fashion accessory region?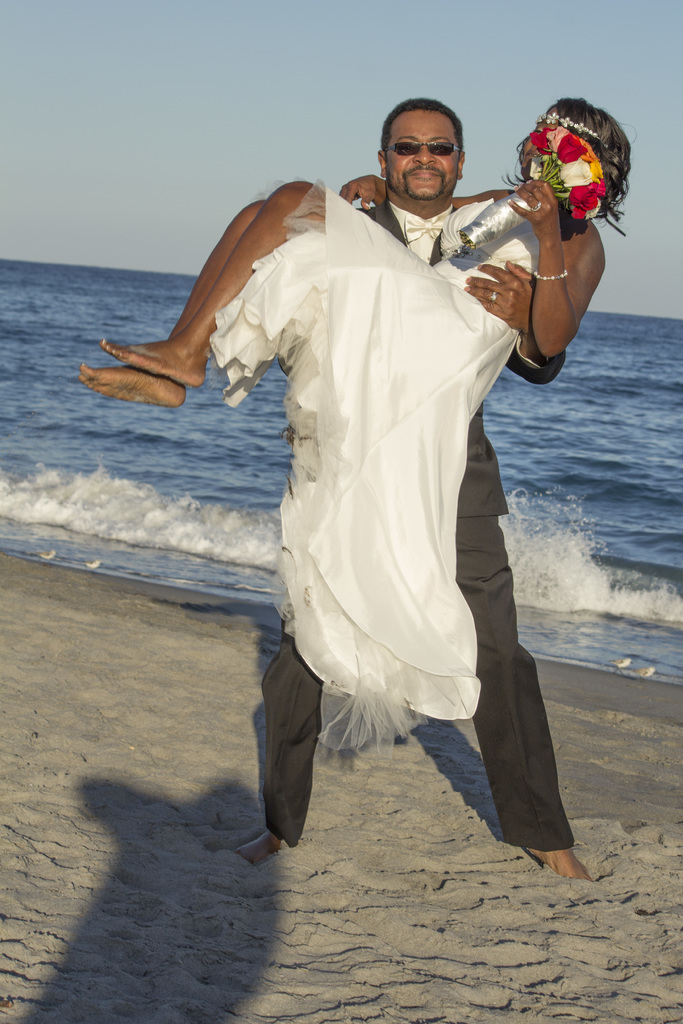
detection(490, 294, 495, 301)
